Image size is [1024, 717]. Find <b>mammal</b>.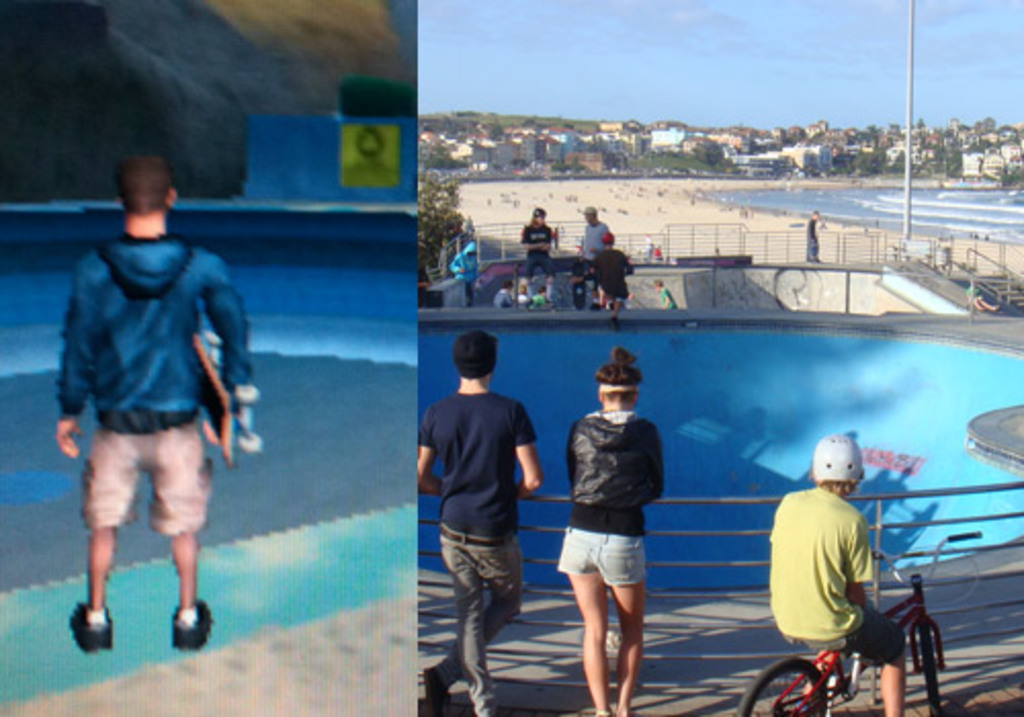
BBox(803, 209, 825, 264).
